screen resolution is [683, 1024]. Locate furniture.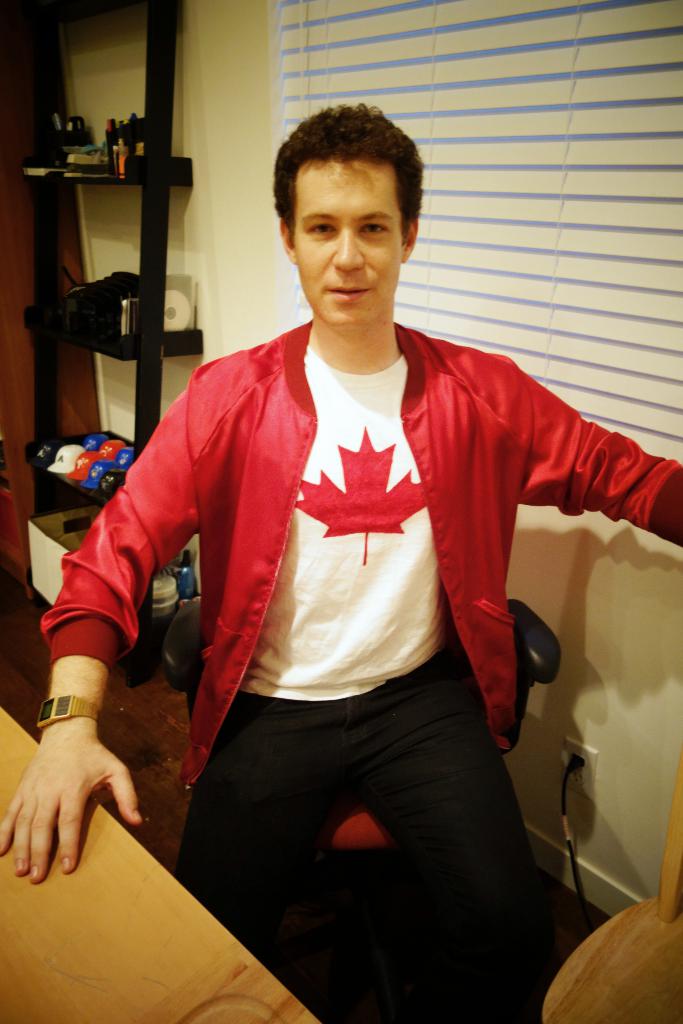
box=[0, 0, 103, 598].
